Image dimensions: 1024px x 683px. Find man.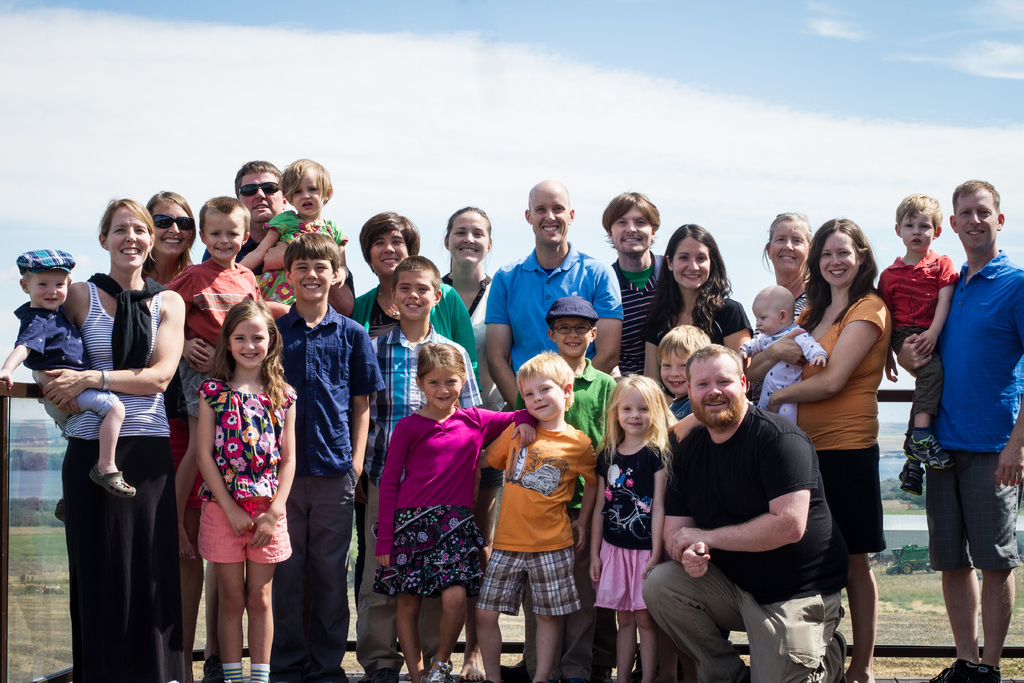
region(195, 158, 356, 682).
